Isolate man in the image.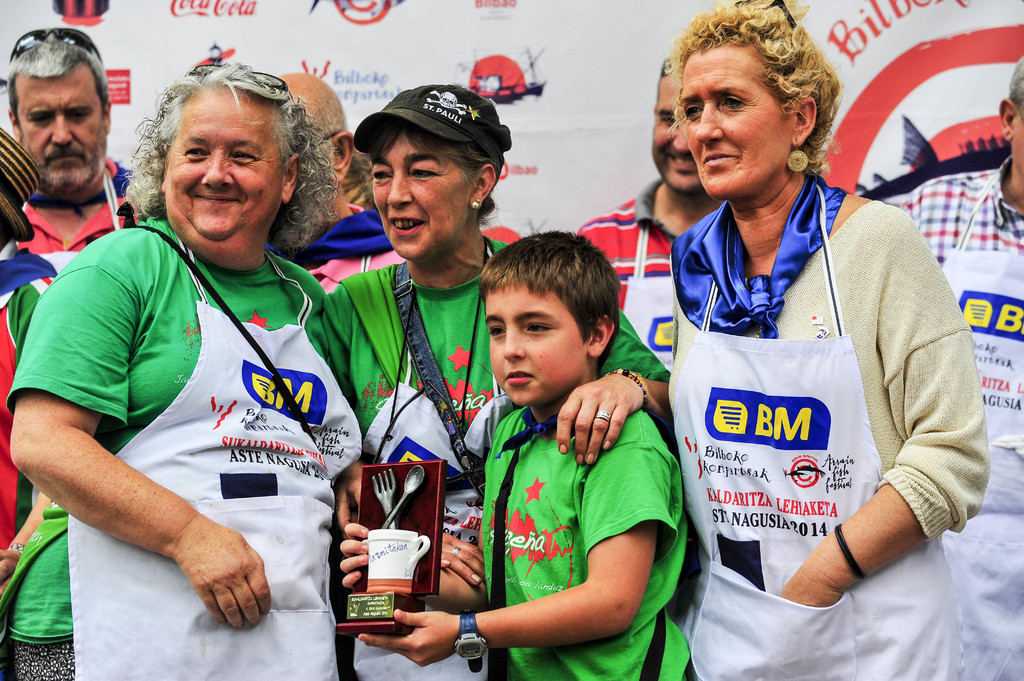
Isolated region: region(575, 56, 728, 377).
